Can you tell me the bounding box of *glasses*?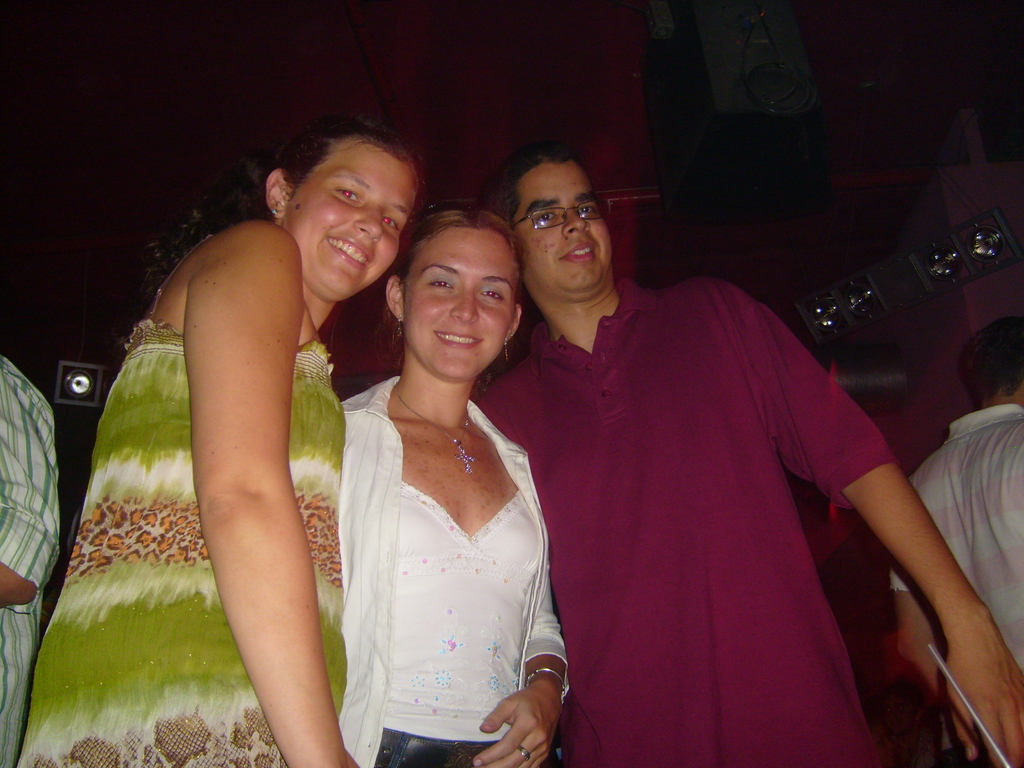
(x1=509, y1=204, x2=610, y2=234).
